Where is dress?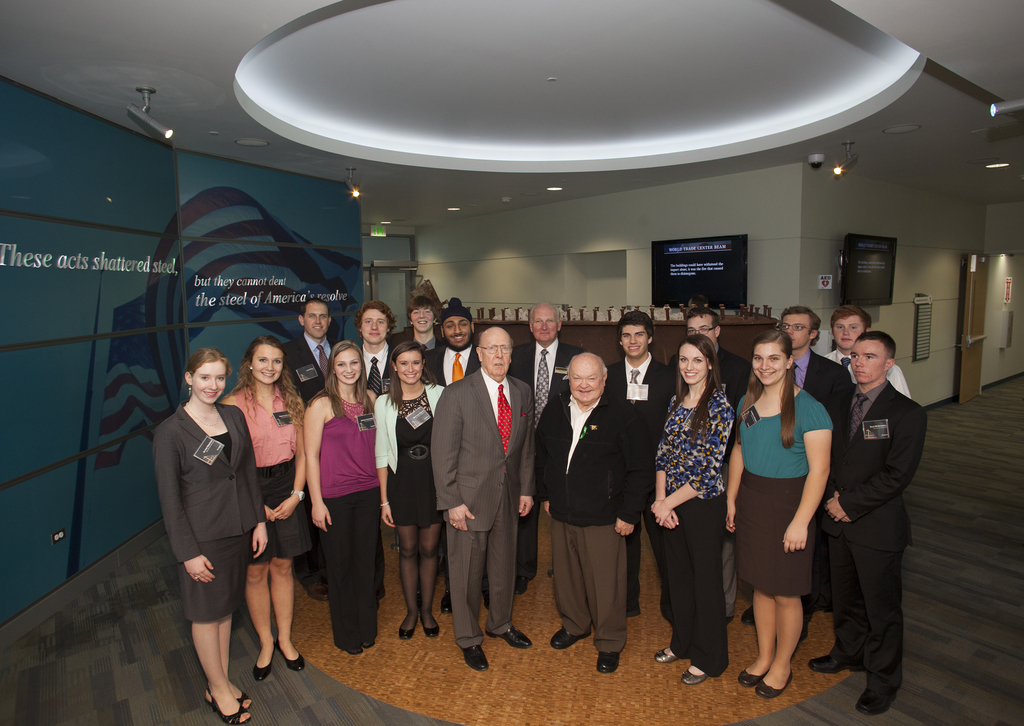
region(385, 387, 435, 531).
